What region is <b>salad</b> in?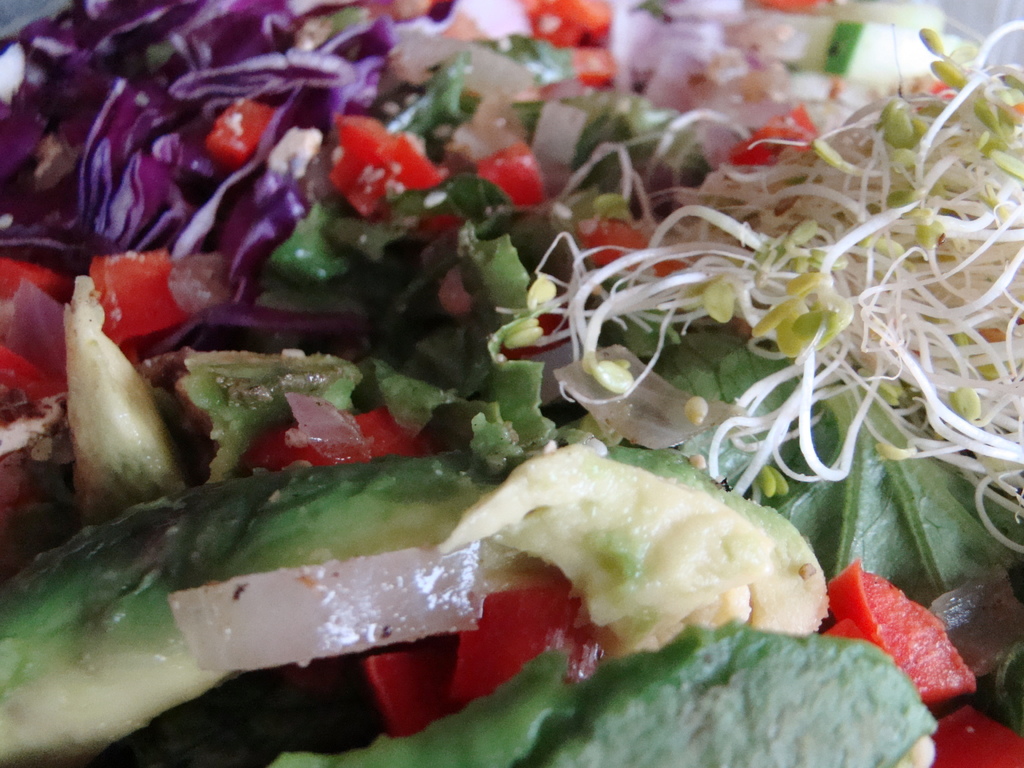
0:0:1023:767.
